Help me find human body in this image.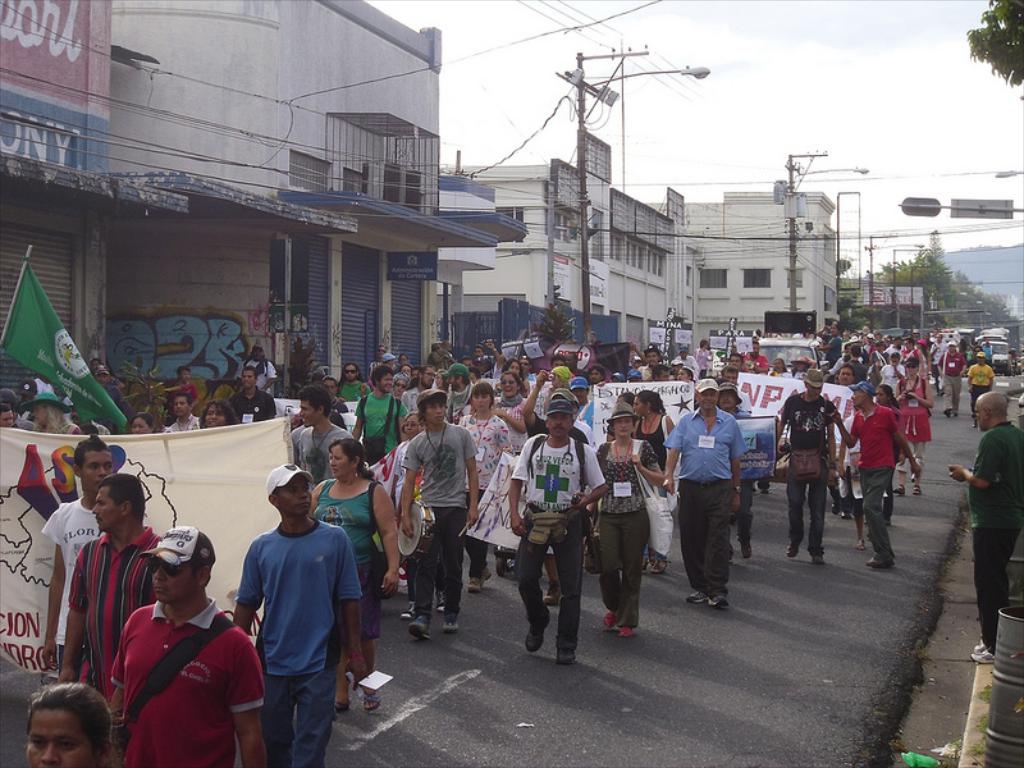
Found it: (401,392,474,637).
